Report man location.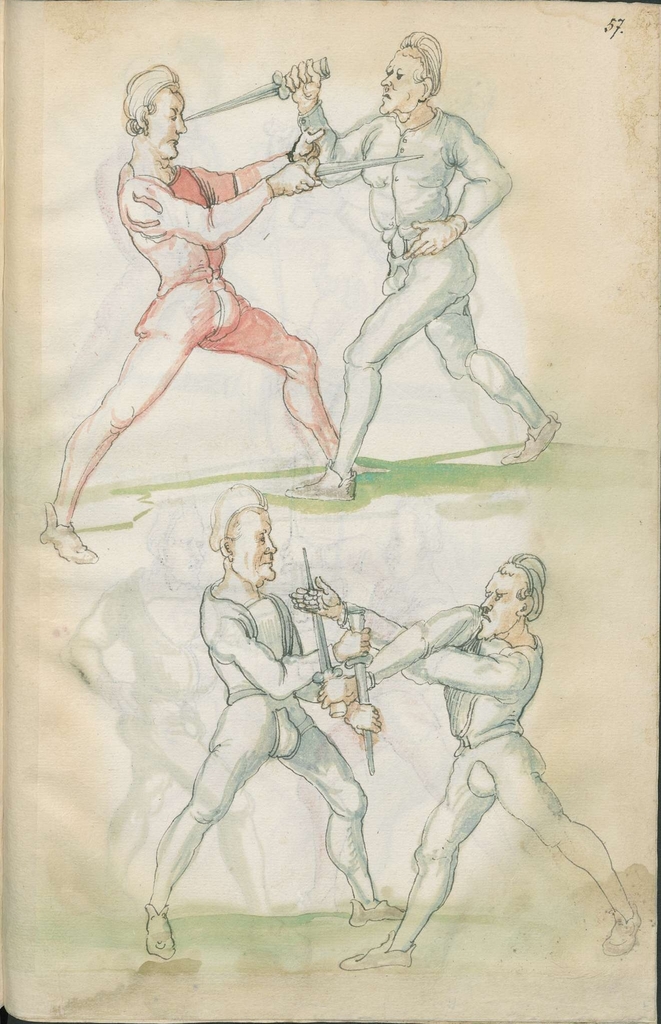
Report: [153,444,381,961].
